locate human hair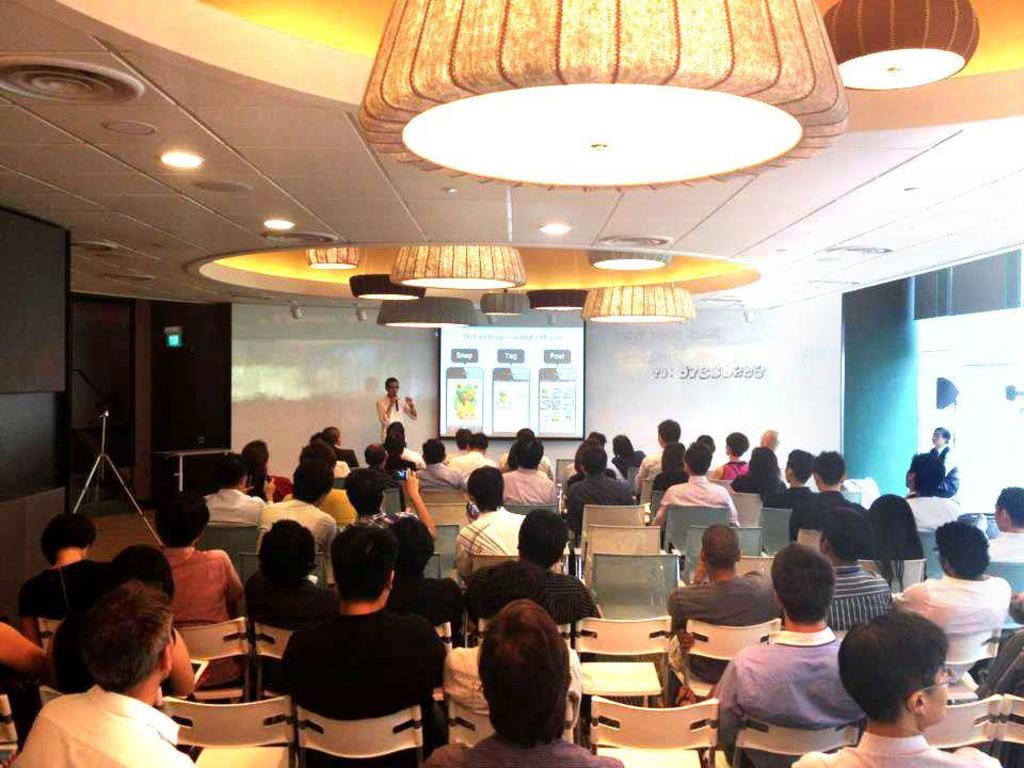
left=320, top=423, right=342, bottom=442
